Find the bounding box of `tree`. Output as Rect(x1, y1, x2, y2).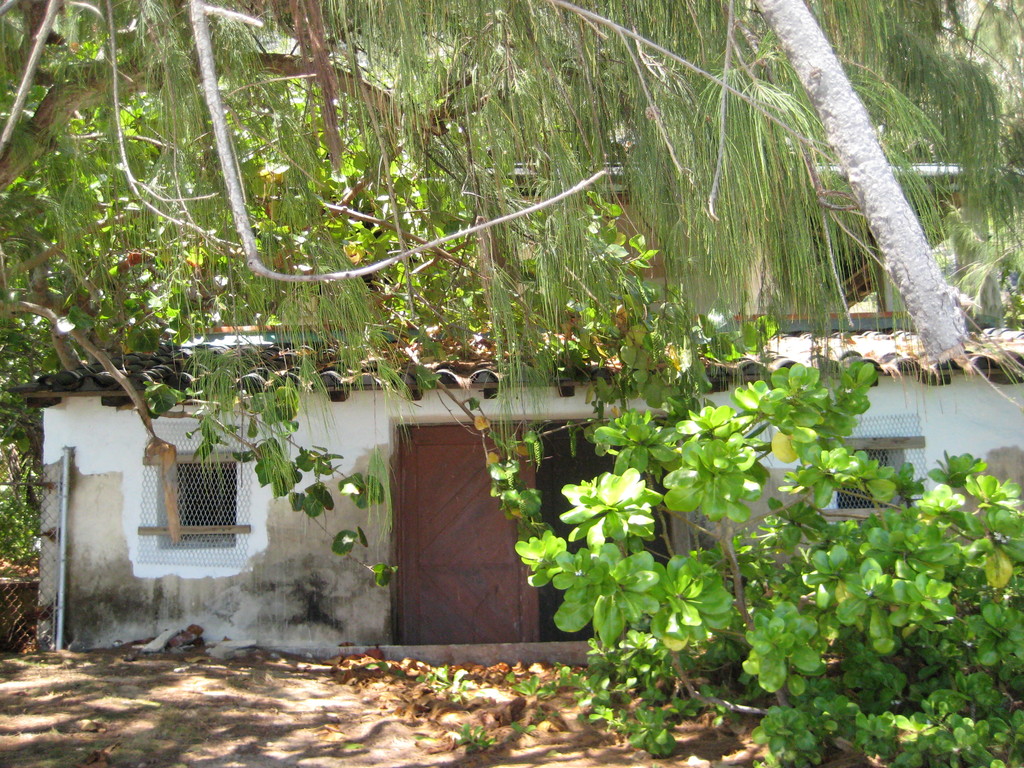
Rect(0, 0, 1023, 583).
